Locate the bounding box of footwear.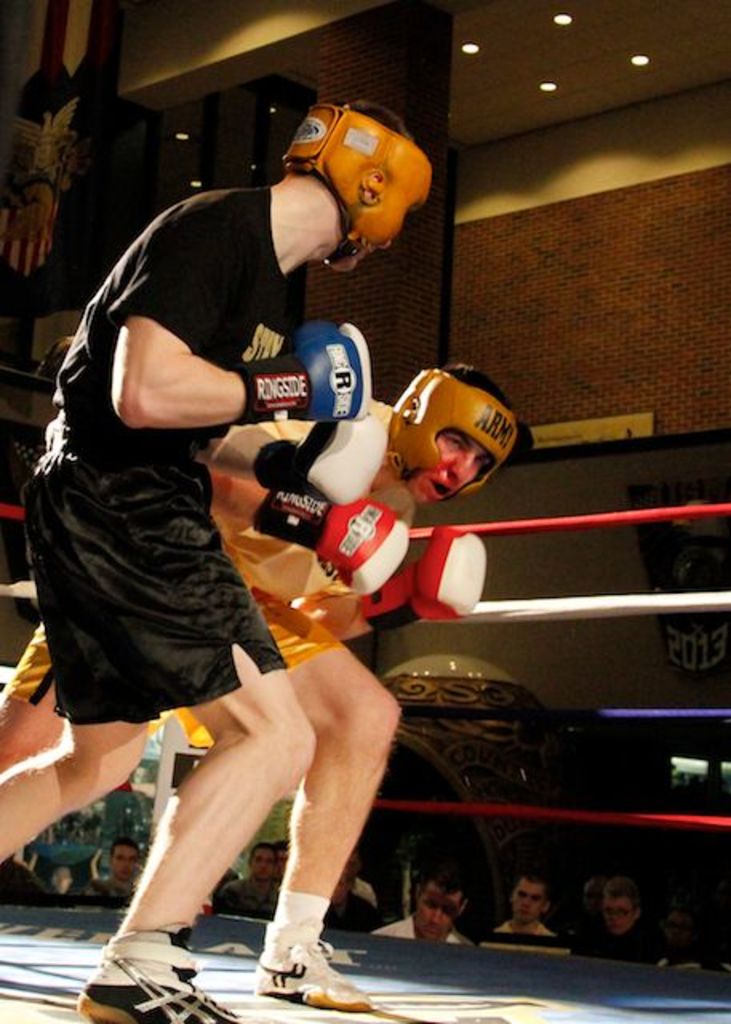
Bounding box: locate(254, 917, 376, 1011).
